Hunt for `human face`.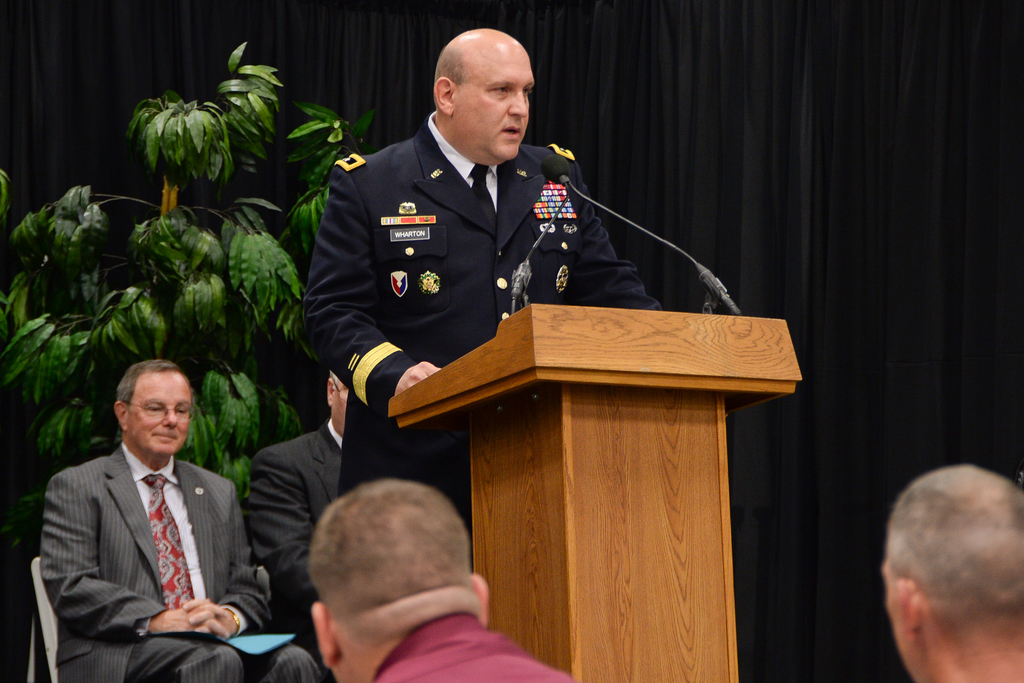
Hunted down at (454, 47, 537, 157).
